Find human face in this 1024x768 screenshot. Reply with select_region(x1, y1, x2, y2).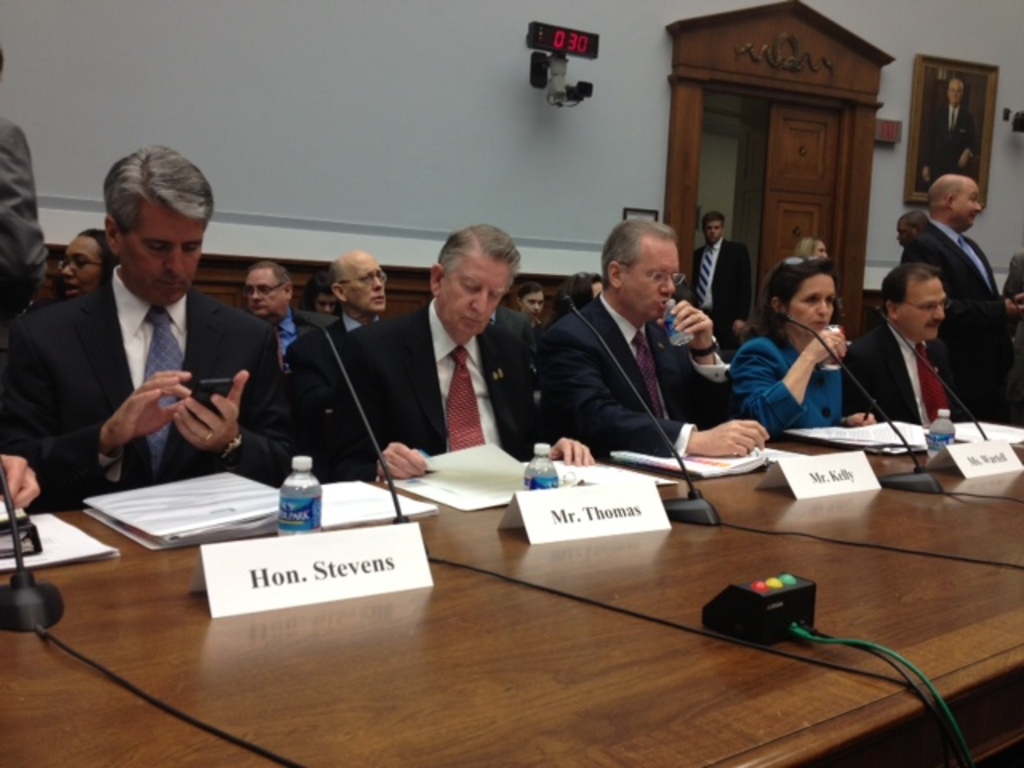
select_region(520, 290, 546, 320).
